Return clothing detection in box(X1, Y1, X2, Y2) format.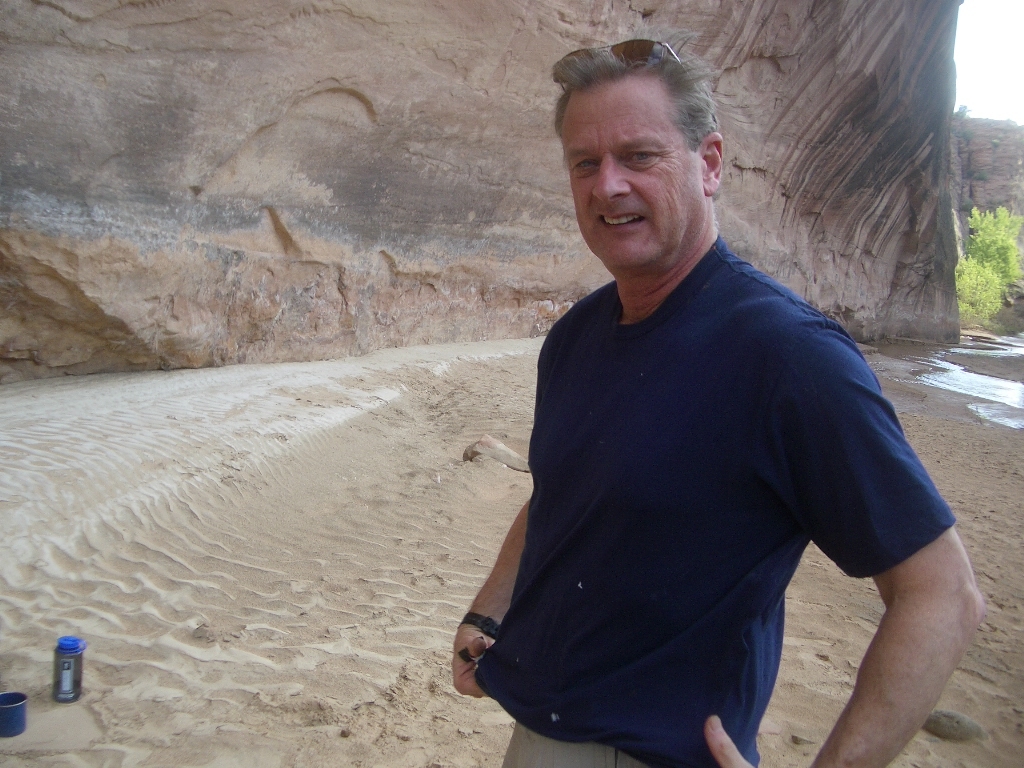
box(464, 193, 925, 745).
